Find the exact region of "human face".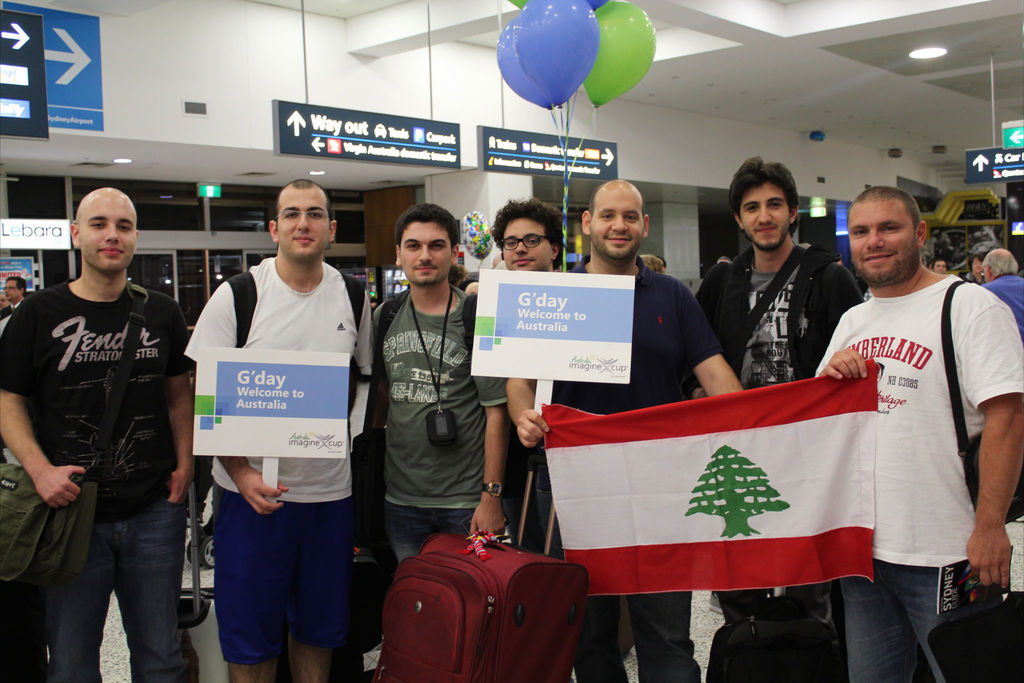
Exact region: <region>500, 218, 555, 270</region>.
